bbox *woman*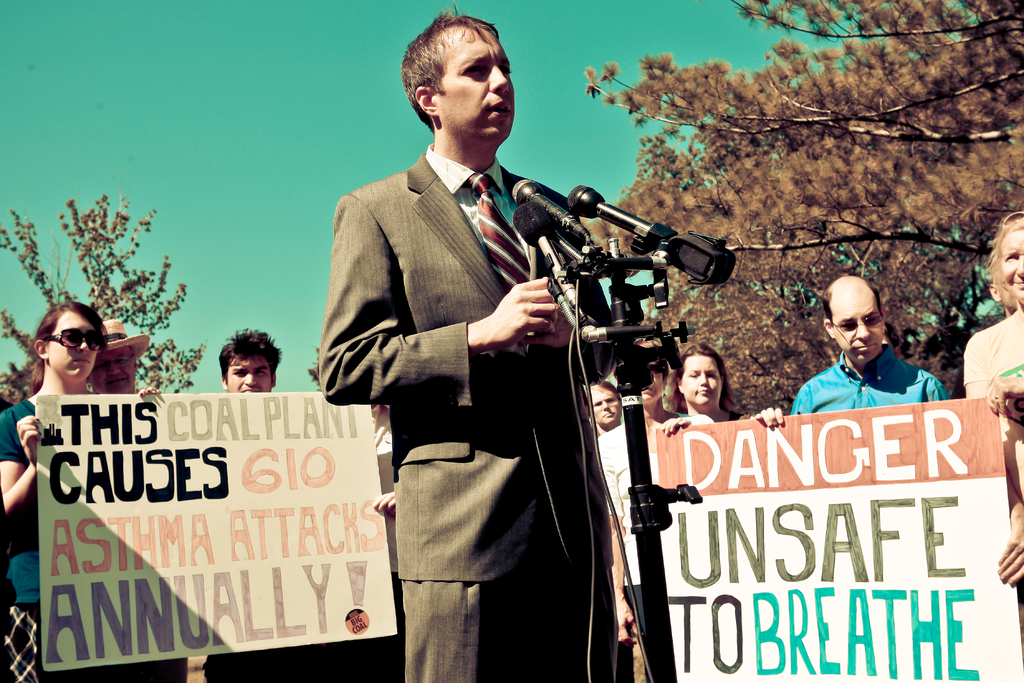
box(0, 292, 164, 682)
